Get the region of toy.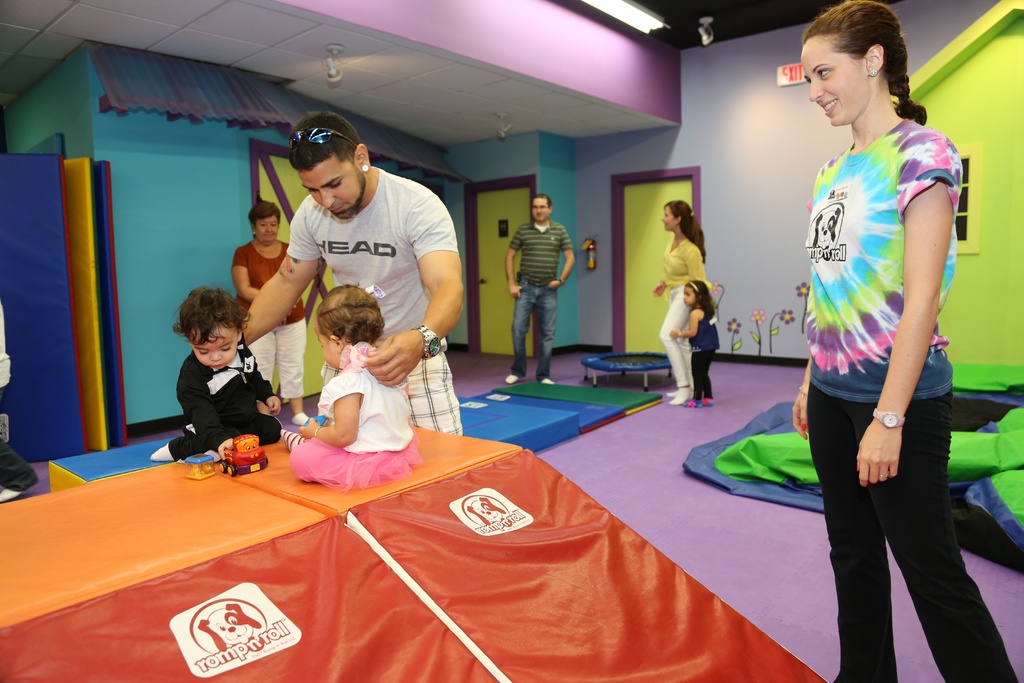
300, 409, 329, 432.
